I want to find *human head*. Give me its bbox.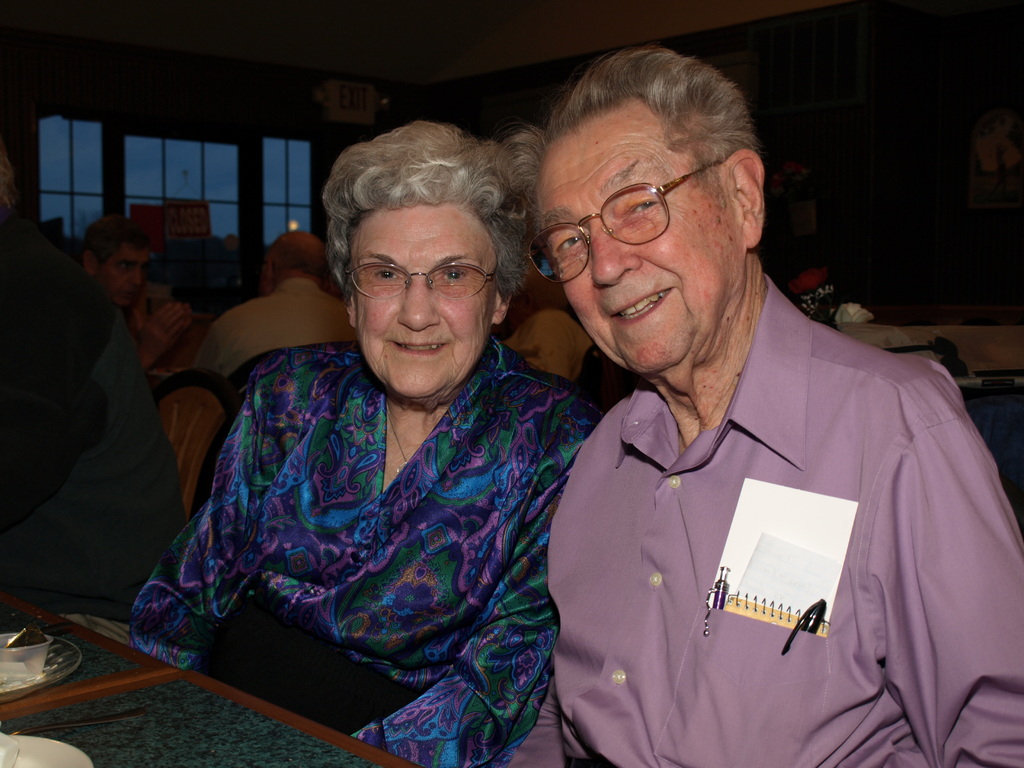
<region>531, 53, 771, 376</region>.
